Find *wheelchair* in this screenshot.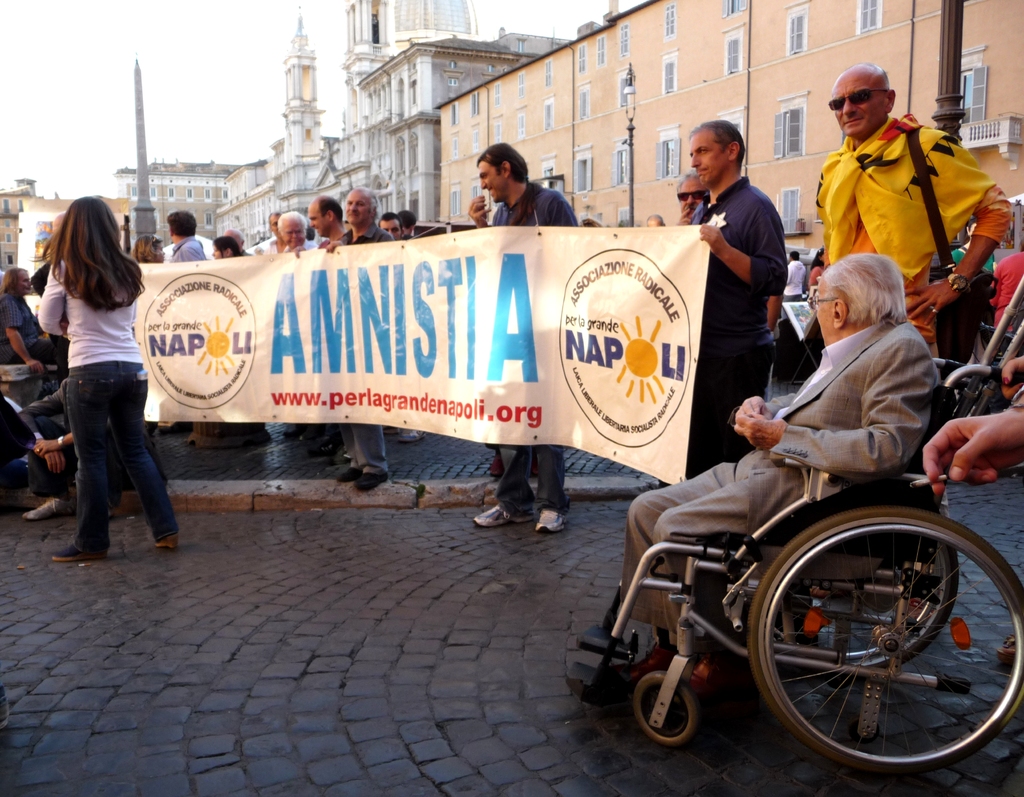
The bounding box for *wheelchair* is region(603, 334, 1004, 769).
